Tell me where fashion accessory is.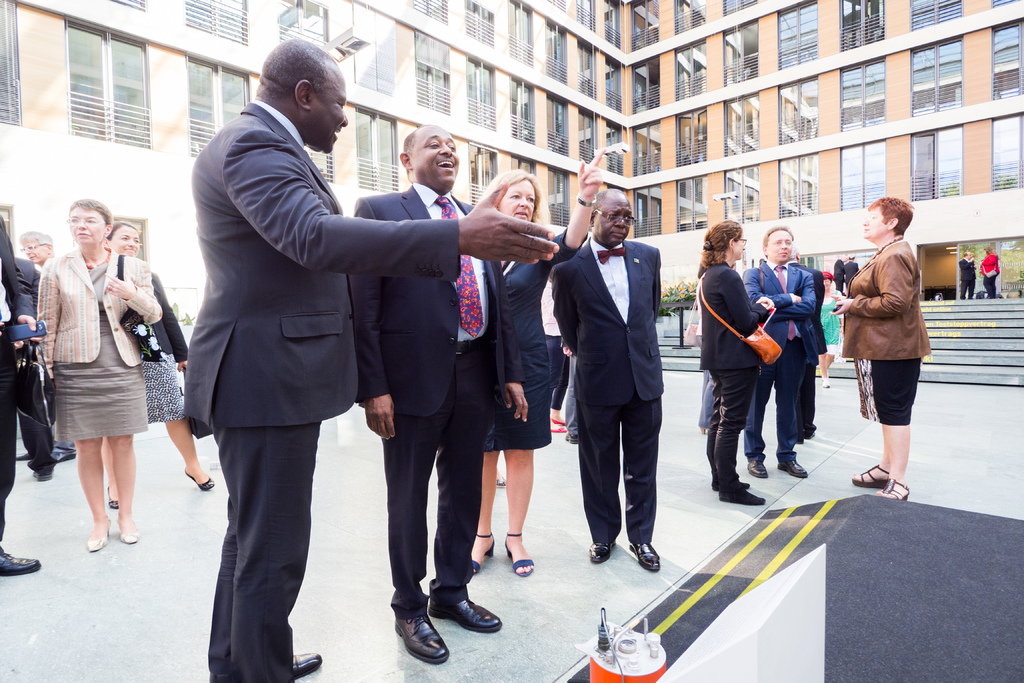
fashion accessory is at bbox=(391, 618, 450, 666).
